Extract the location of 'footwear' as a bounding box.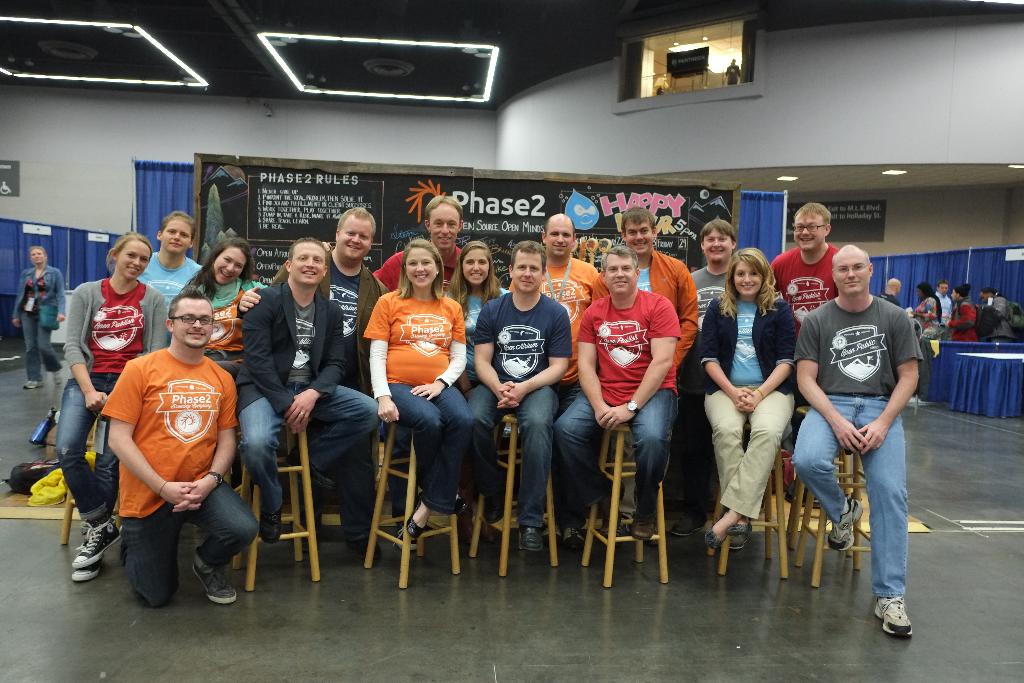
region(259, 508, 283, 546).
